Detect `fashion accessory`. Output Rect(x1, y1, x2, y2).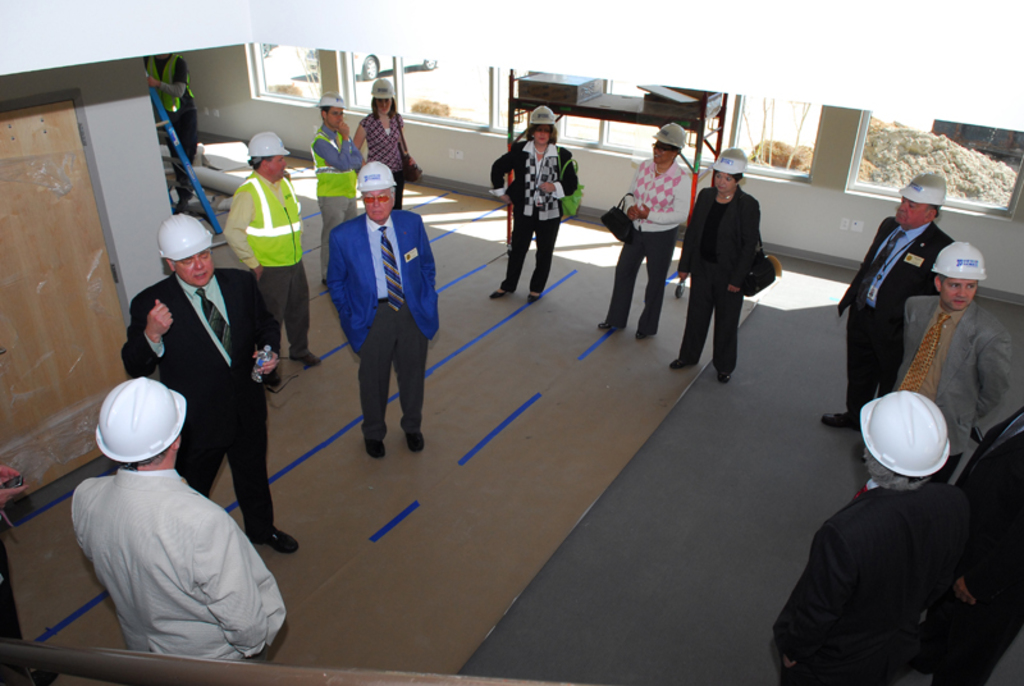
Rect(366, 438, 384, 458).
